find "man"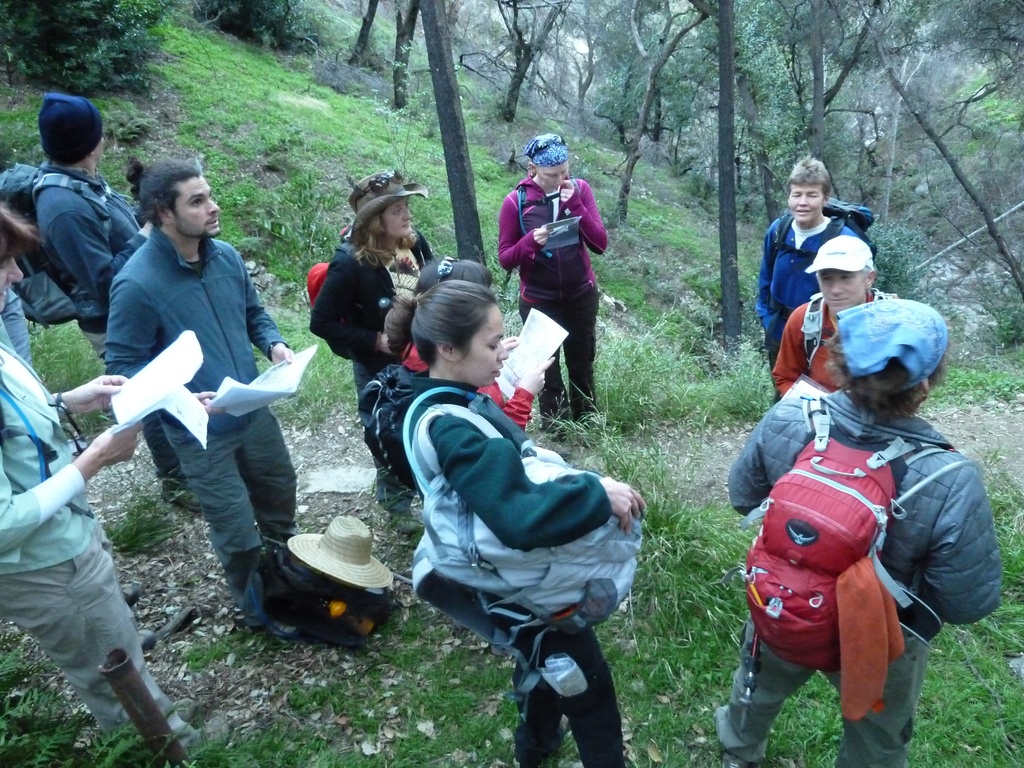
(x1=103, y1=156, x2=317, y2=650)
